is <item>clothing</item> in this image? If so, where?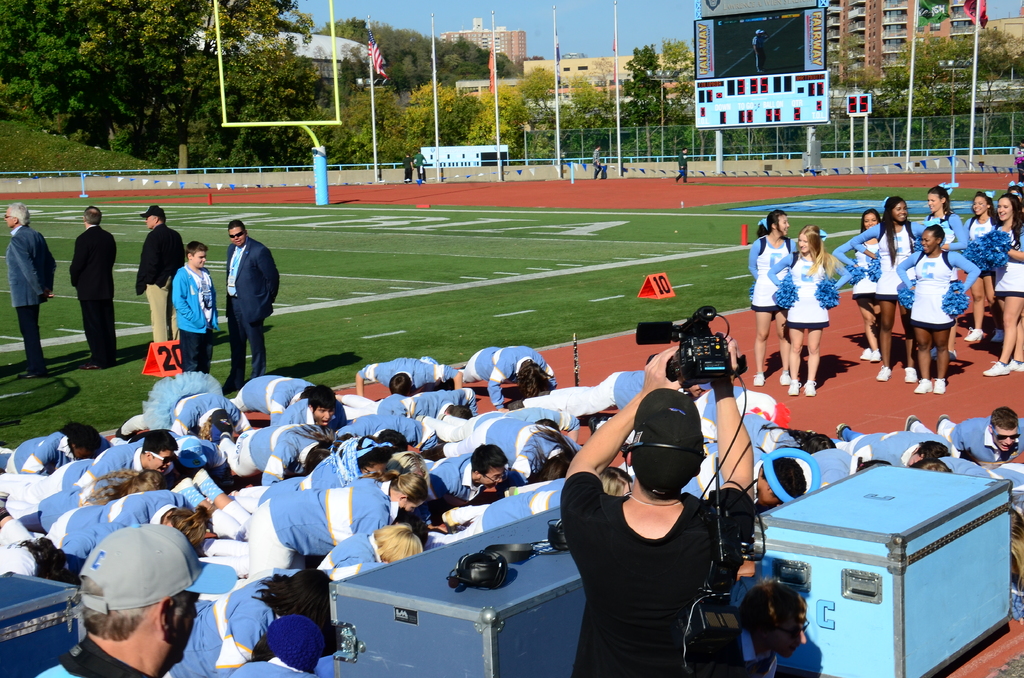
Yes, at [849,220,945,295].
